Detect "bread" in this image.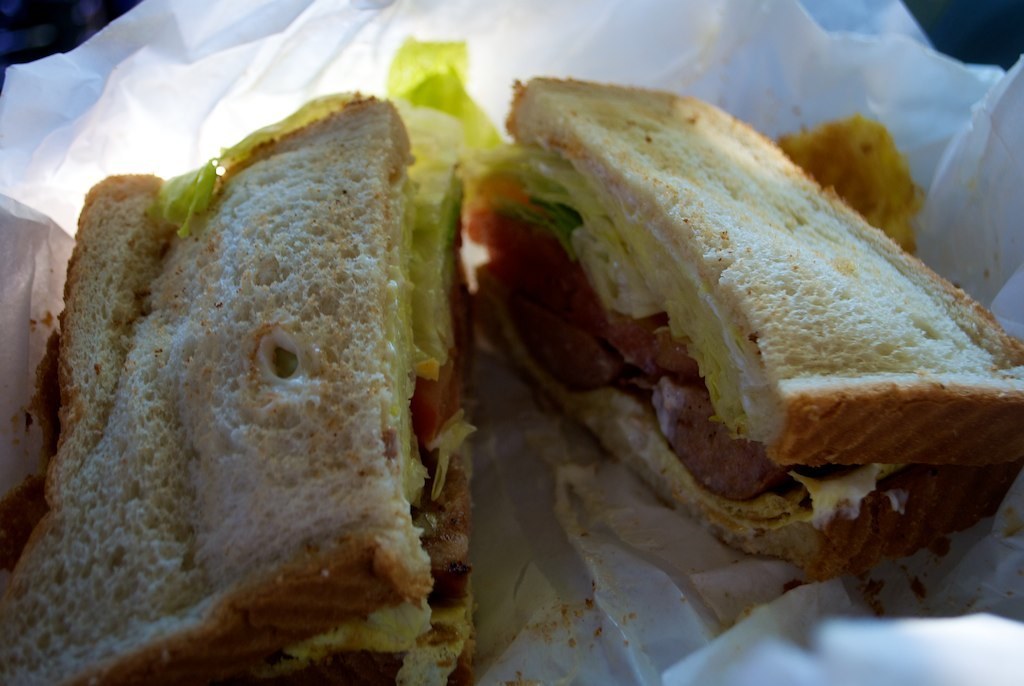
Detection: rect(7, 98, 483, 662).
